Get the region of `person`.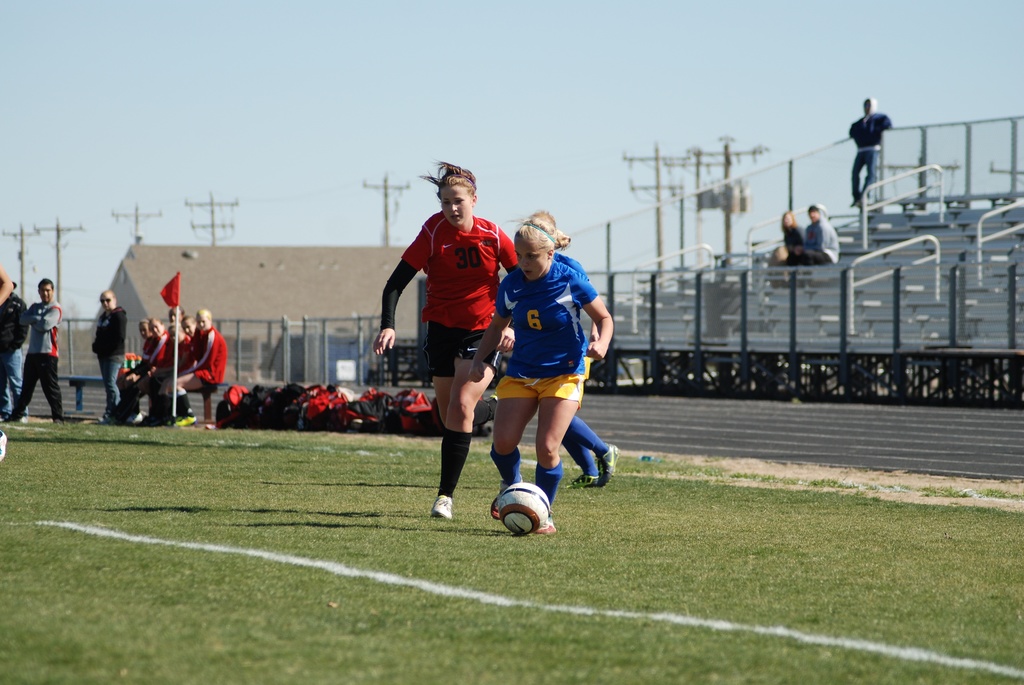
pyautogui.locateOnScreen(155, 313, 204, 398).
